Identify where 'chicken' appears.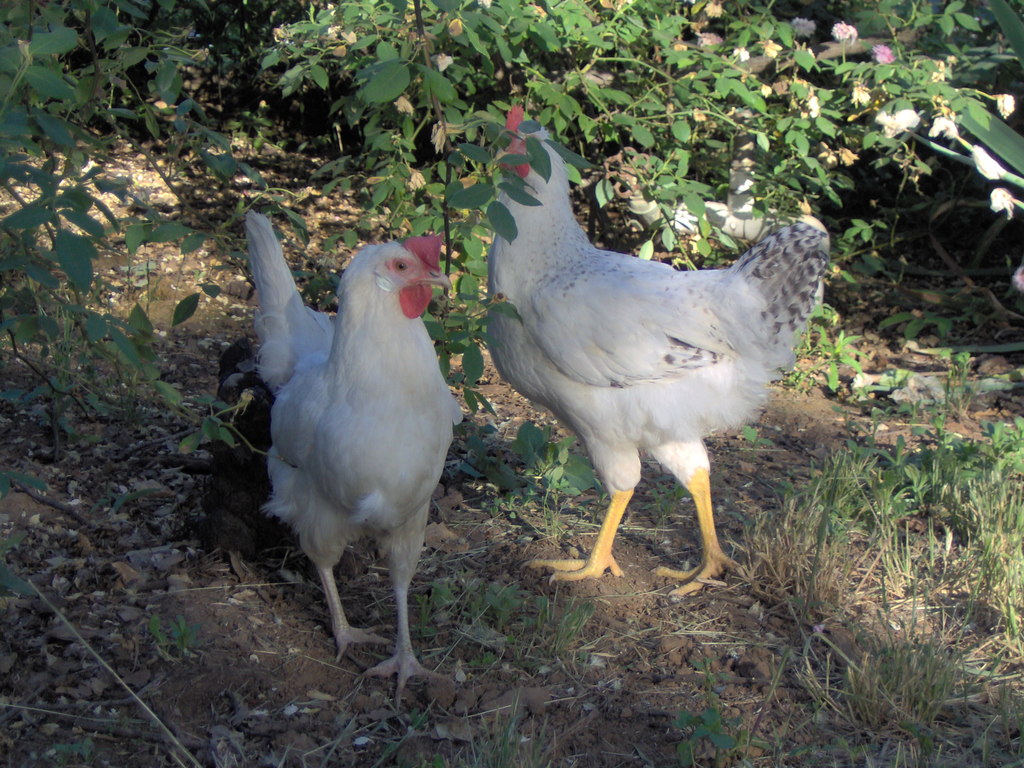
Appears at rect(248, 239, 477, 680).
